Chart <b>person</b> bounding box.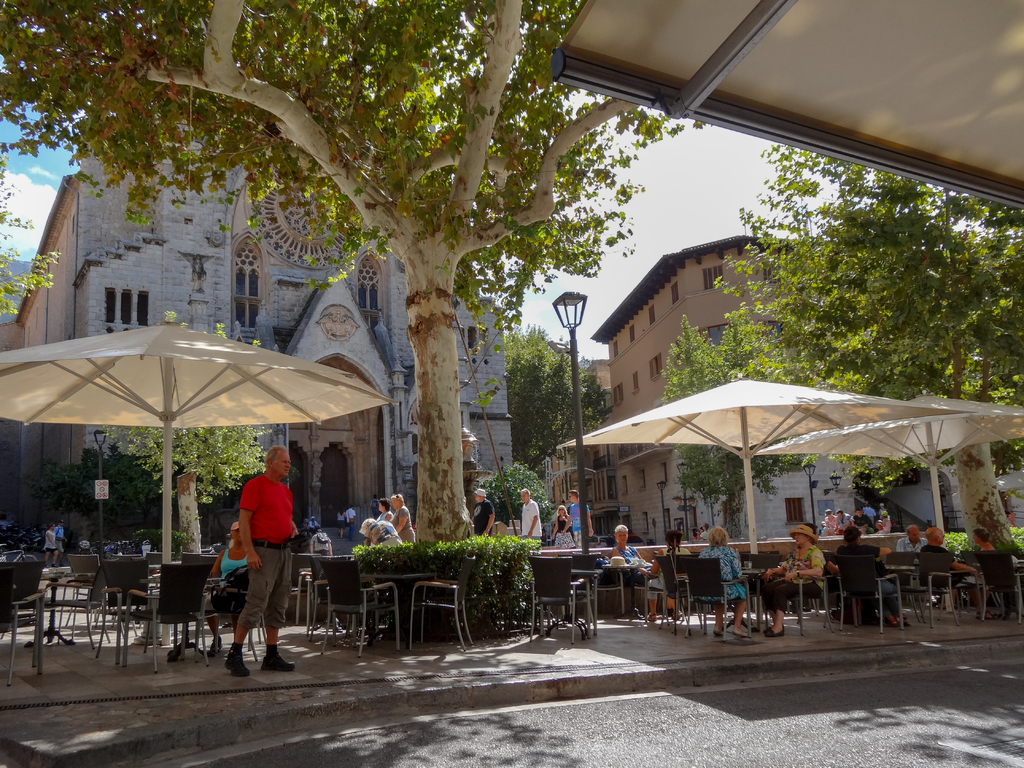
Charted: [left=968, top=525, right=1000, bottom=552].
